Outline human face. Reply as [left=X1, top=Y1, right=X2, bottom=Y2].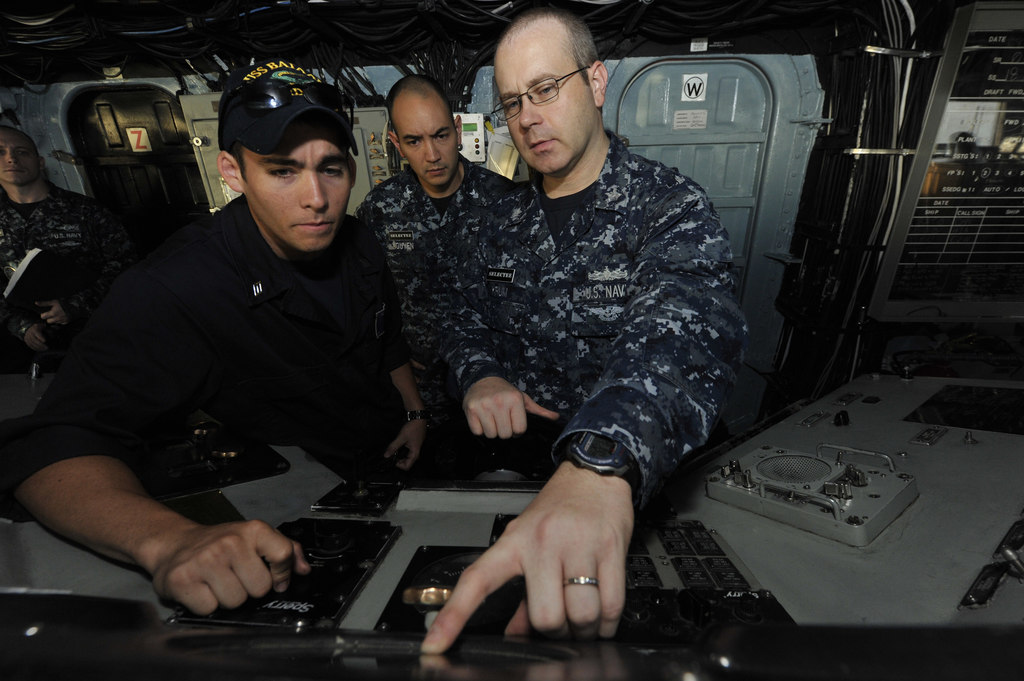
[left=402, top=100, right=453, bottom=180].
